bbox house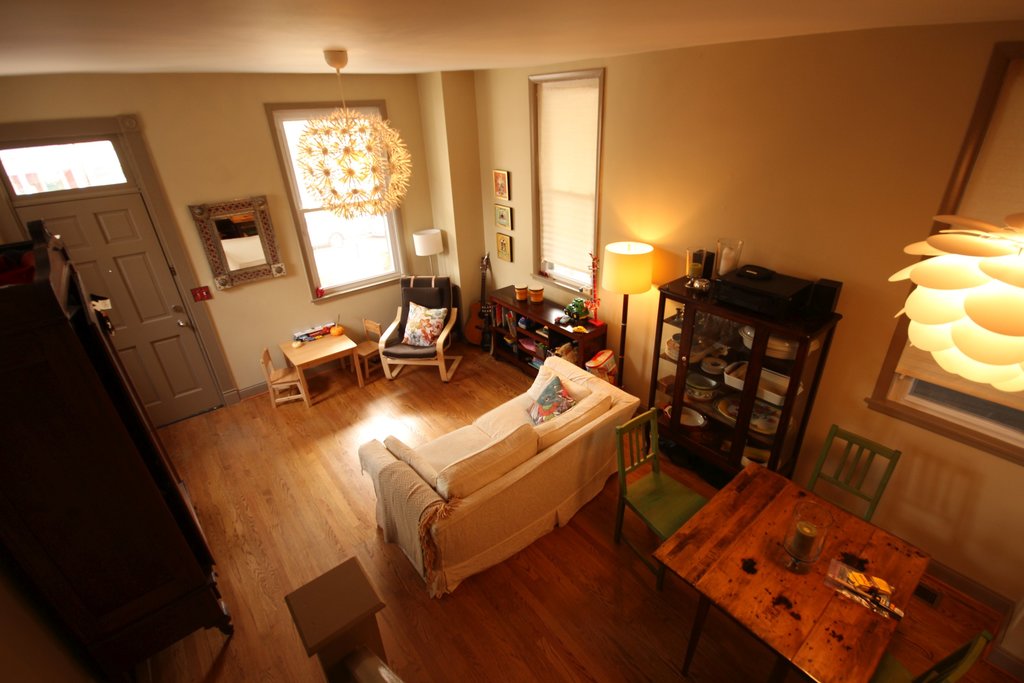
region(0, 0, 978, 620)
